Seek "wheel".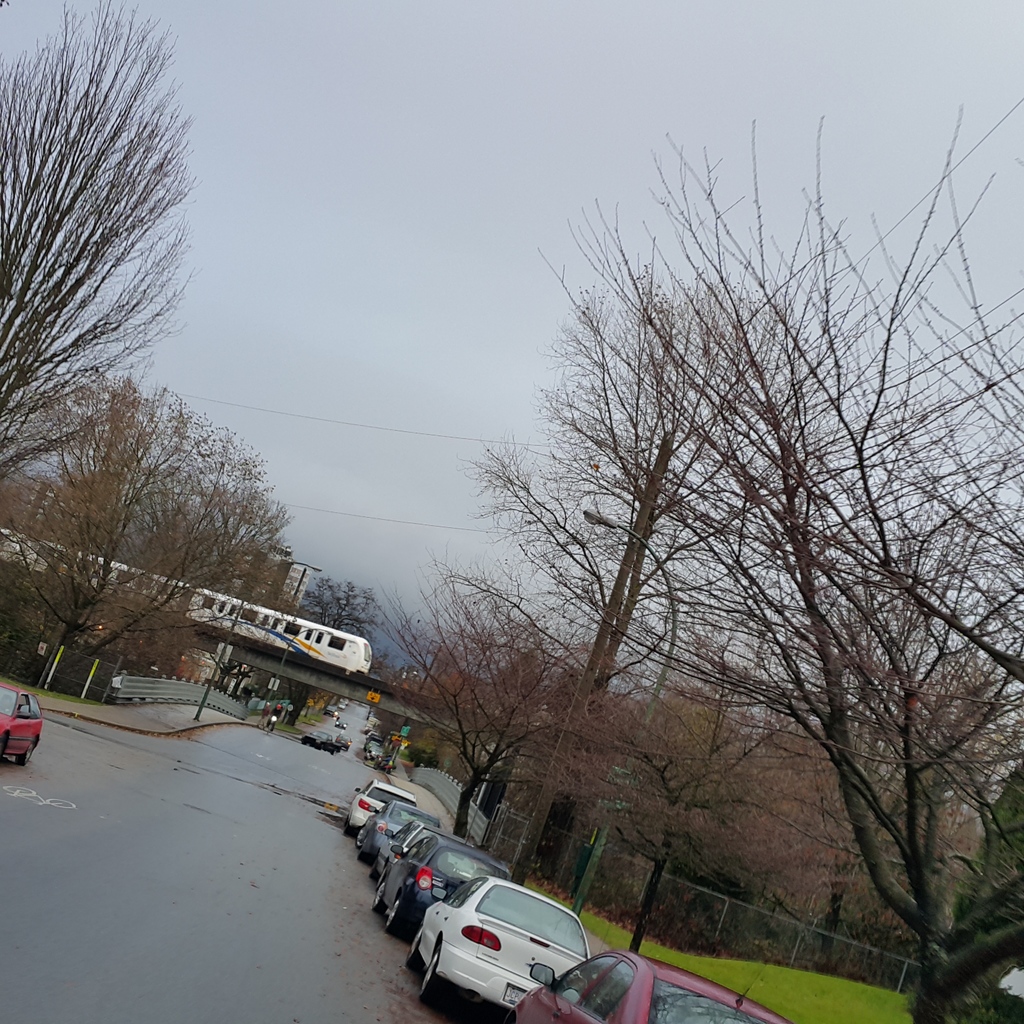
371, 882, 385, 917.
